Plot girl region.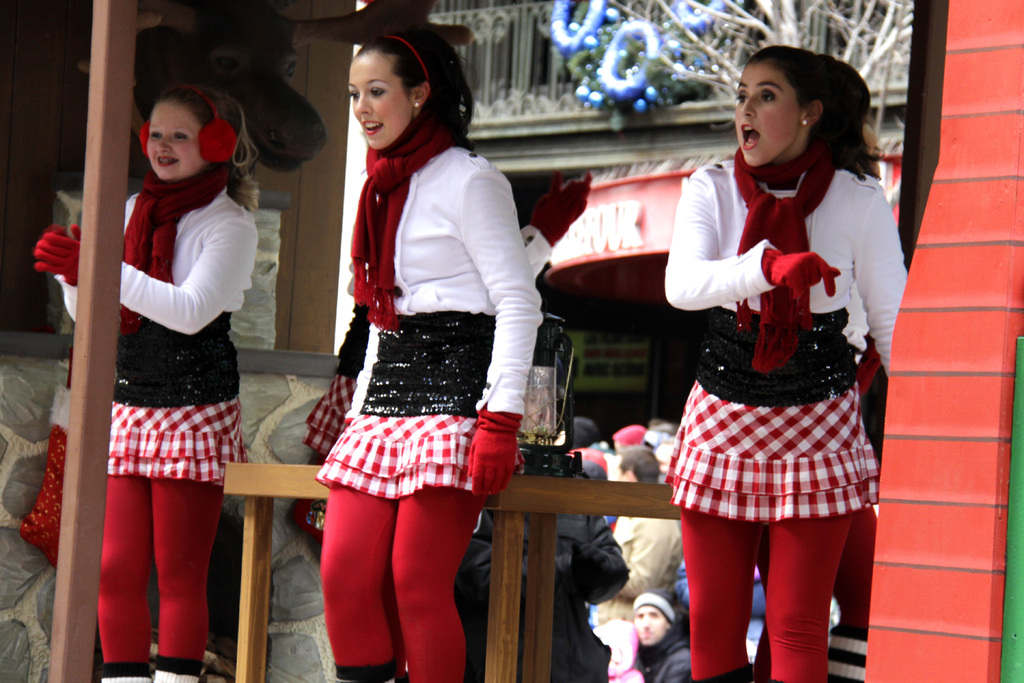
Plotted at [30,84,259,682].
